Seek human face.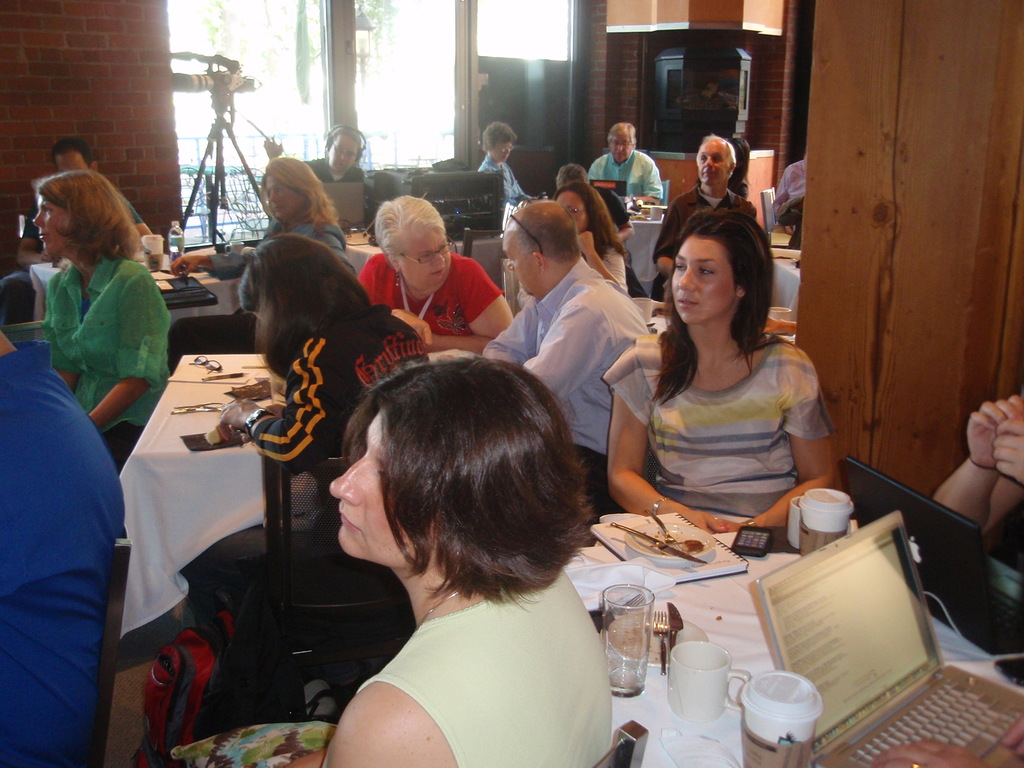
(x1=605, y1=132, x2=636, y2=164).
